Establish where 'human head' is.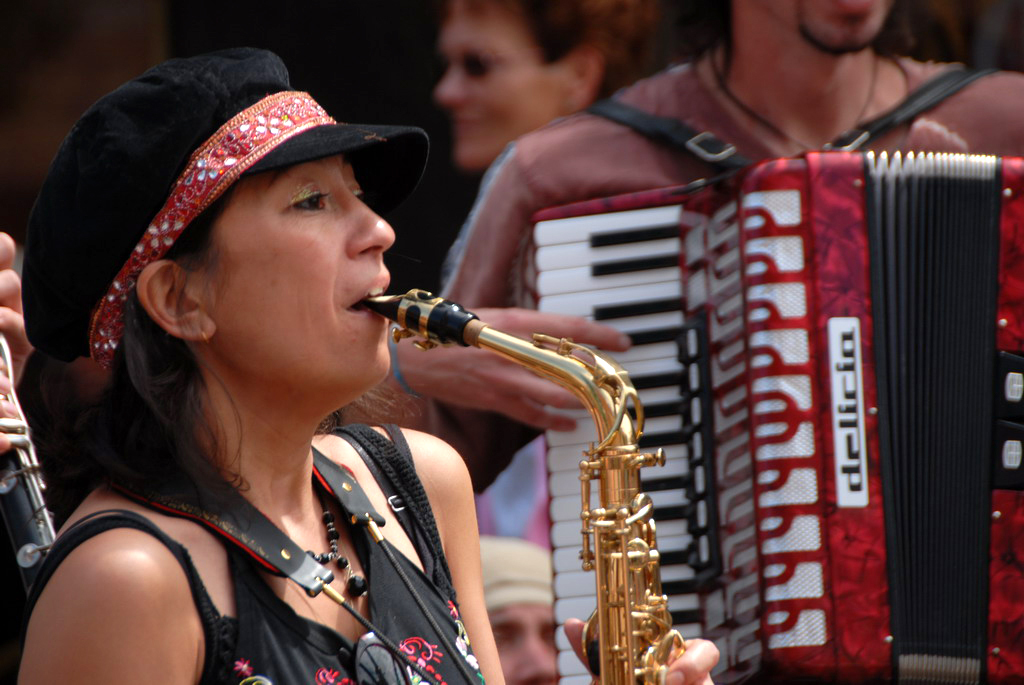
Established at select_region(722, 0, 896, 55).
